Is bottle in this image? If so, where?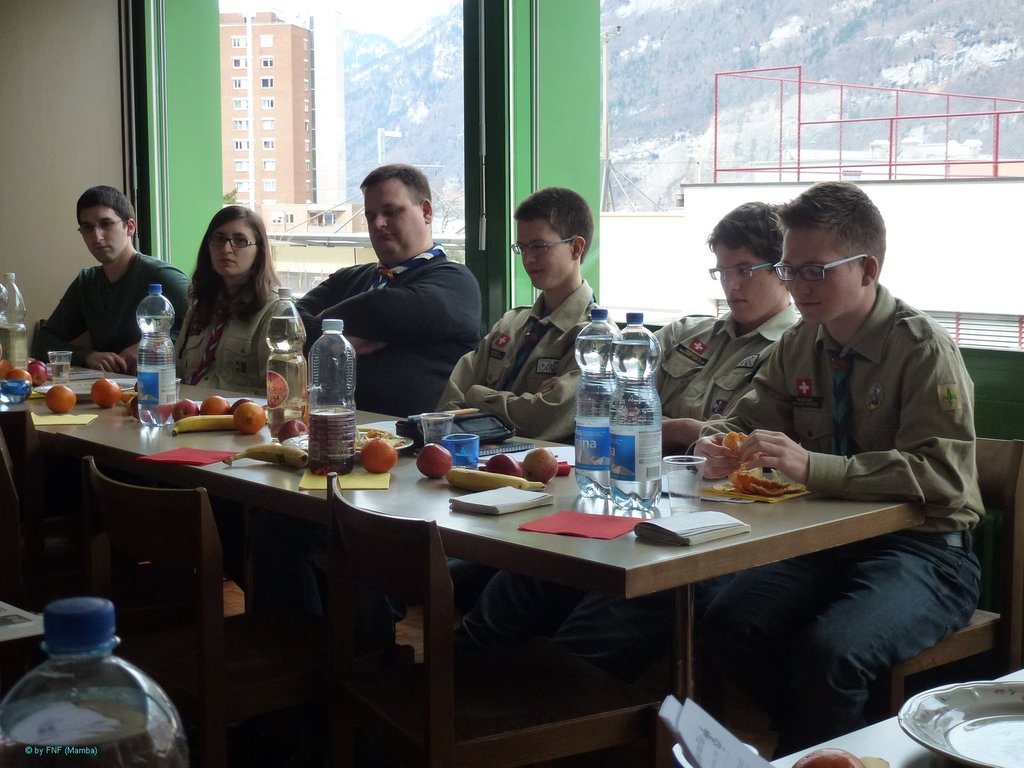
Yes, at bbox(265, 286, 307, 437).
